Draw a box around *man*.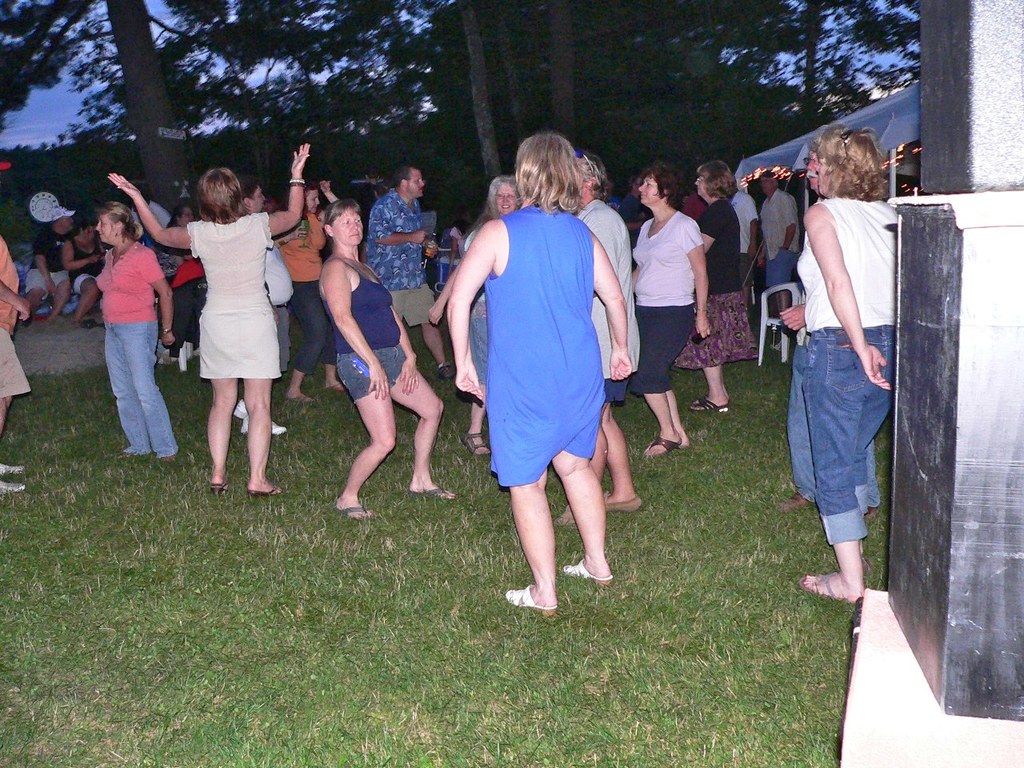
box=[754, 169, 802, 295].
